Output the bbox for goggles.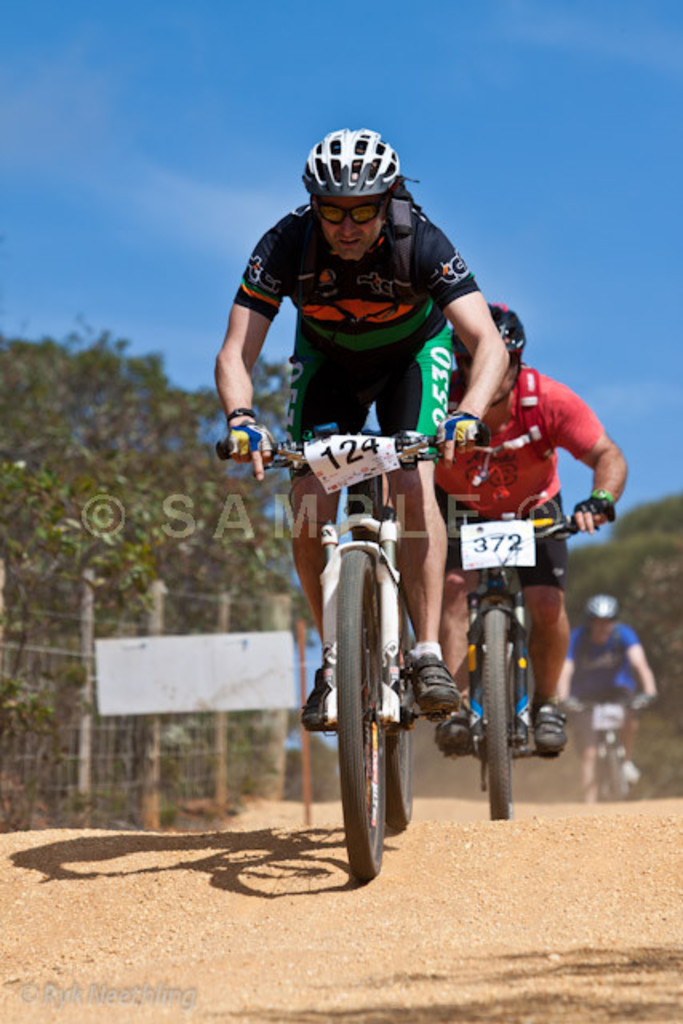
[left=317, top=202, right=387, bottom=224].
